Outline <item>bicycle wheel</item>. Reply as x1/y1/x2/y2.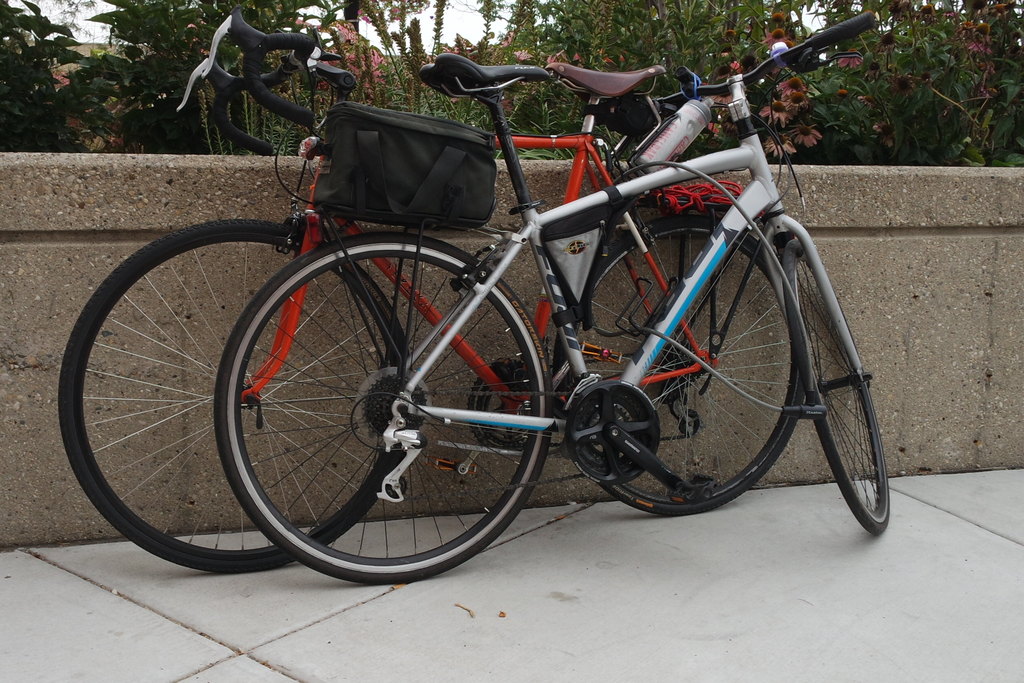
56/218/410/576.
